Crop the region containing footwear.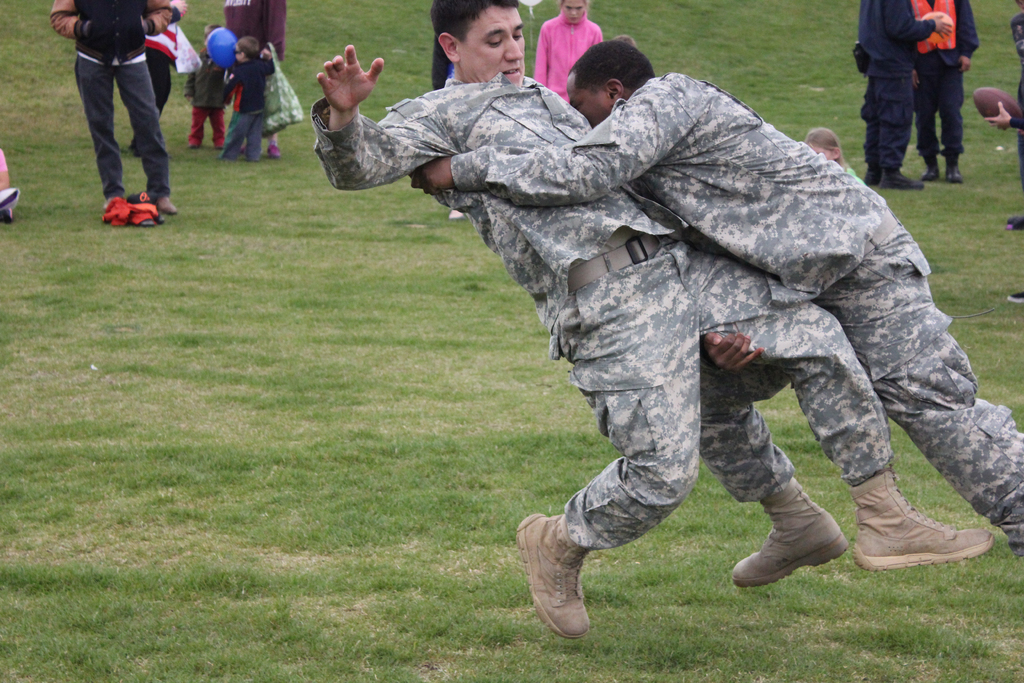
Crop region: box=[944, 155, 960, 181].
